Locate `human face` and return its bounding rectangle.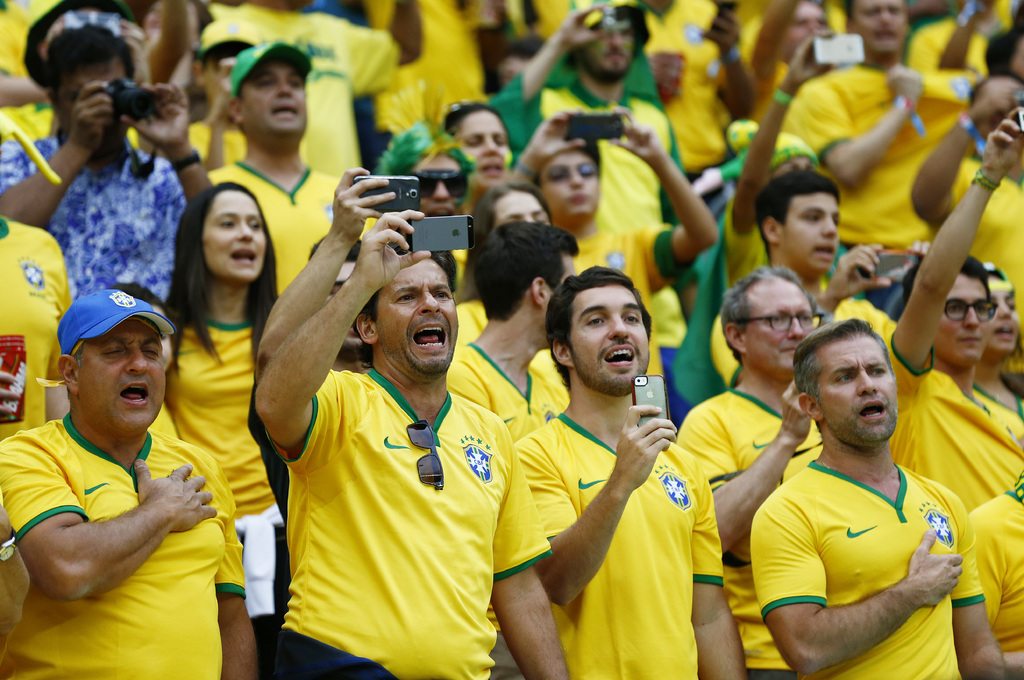
330 264 364 346.
